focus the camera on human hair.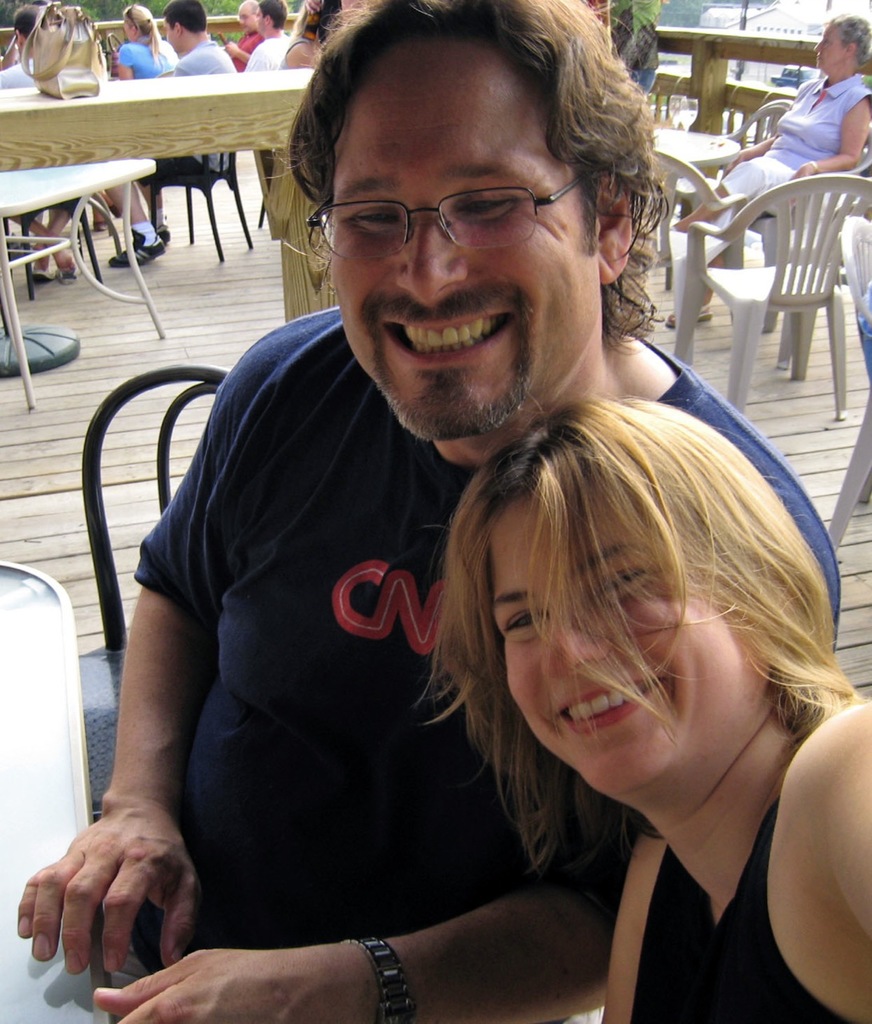
Focus region: <region>281, 1, 662, 290</region>.
